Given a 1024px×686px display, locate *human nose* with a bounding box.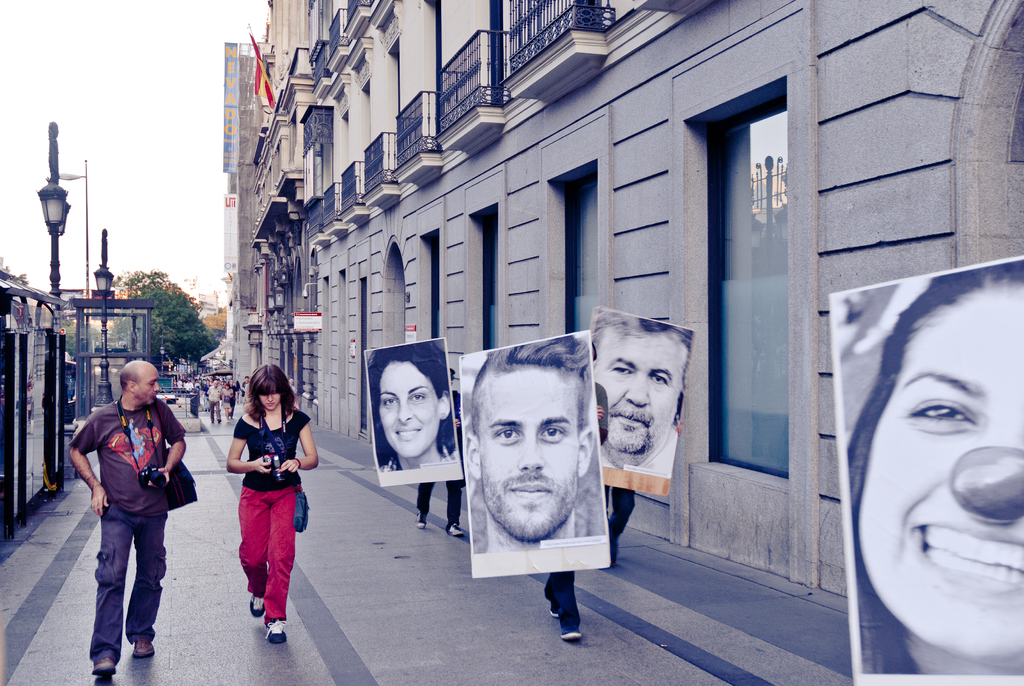
Located: 520/430/545/474.
